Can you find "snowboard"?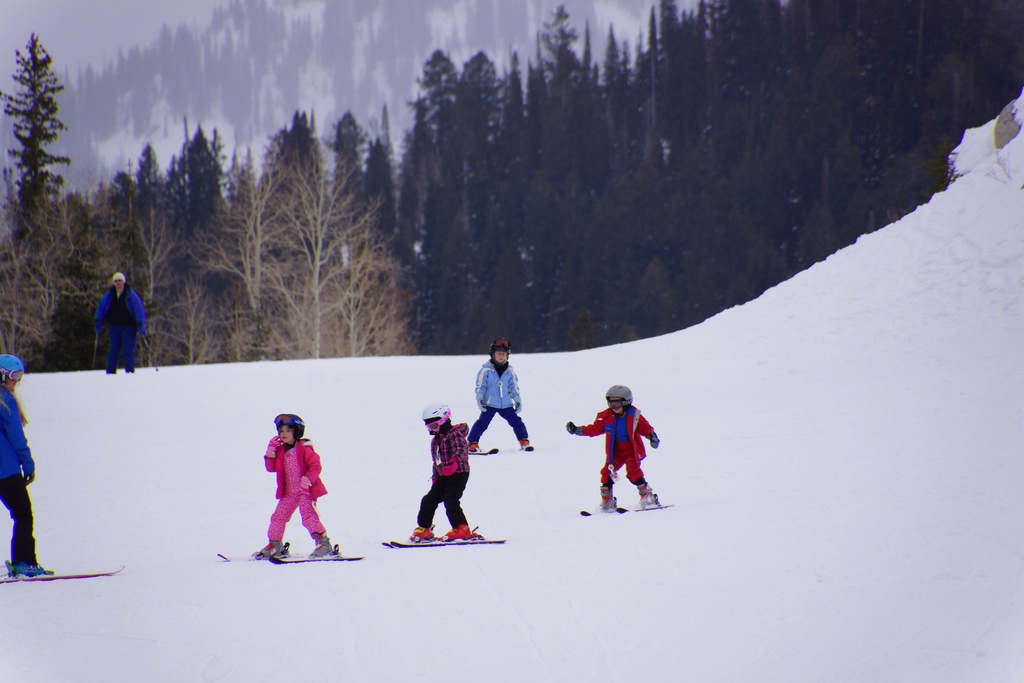
Yes, bounding box: [0,555,129,582].
